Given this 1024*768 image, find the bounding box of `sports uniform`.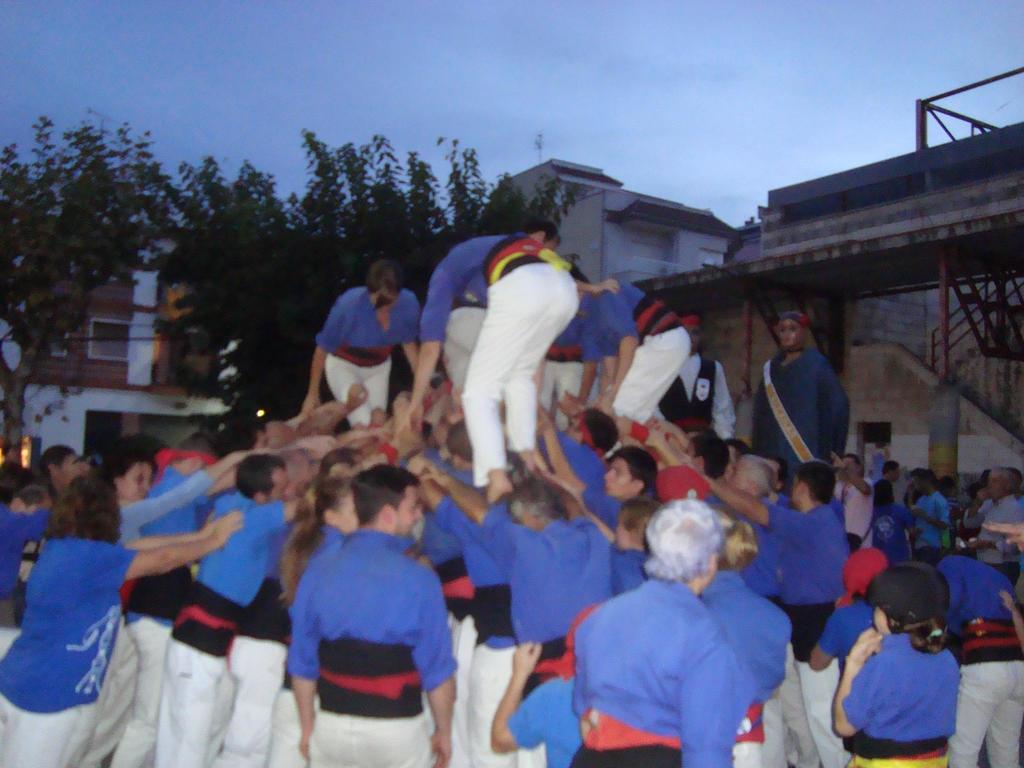
(left=563, top=278, right=685, bottom=416).
